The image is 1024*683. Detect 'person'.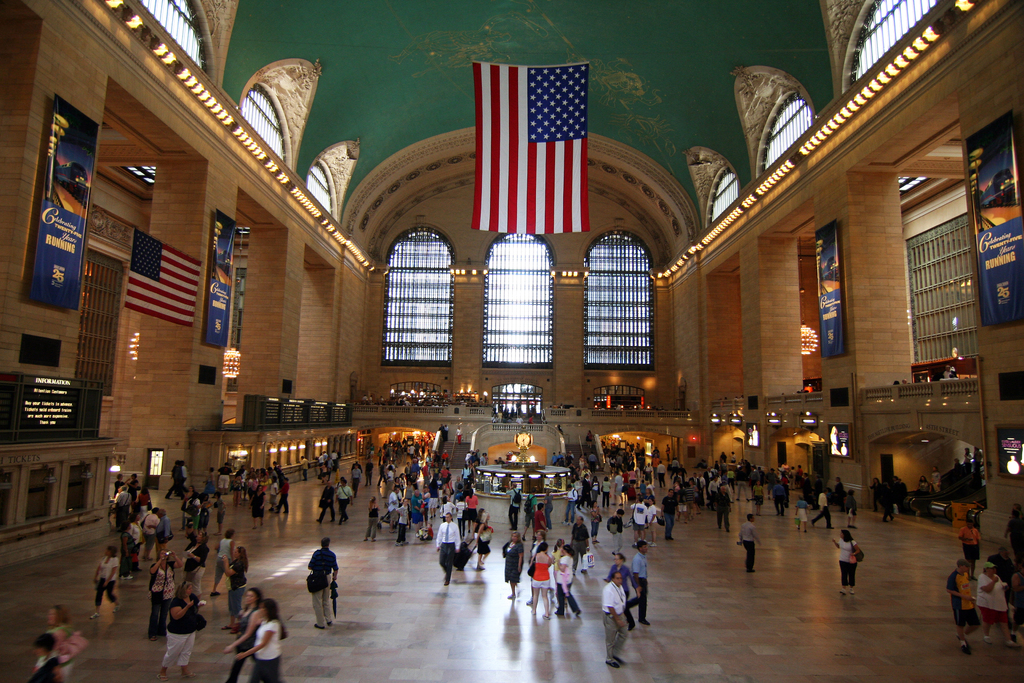
Detection: (384,482,403,533).
